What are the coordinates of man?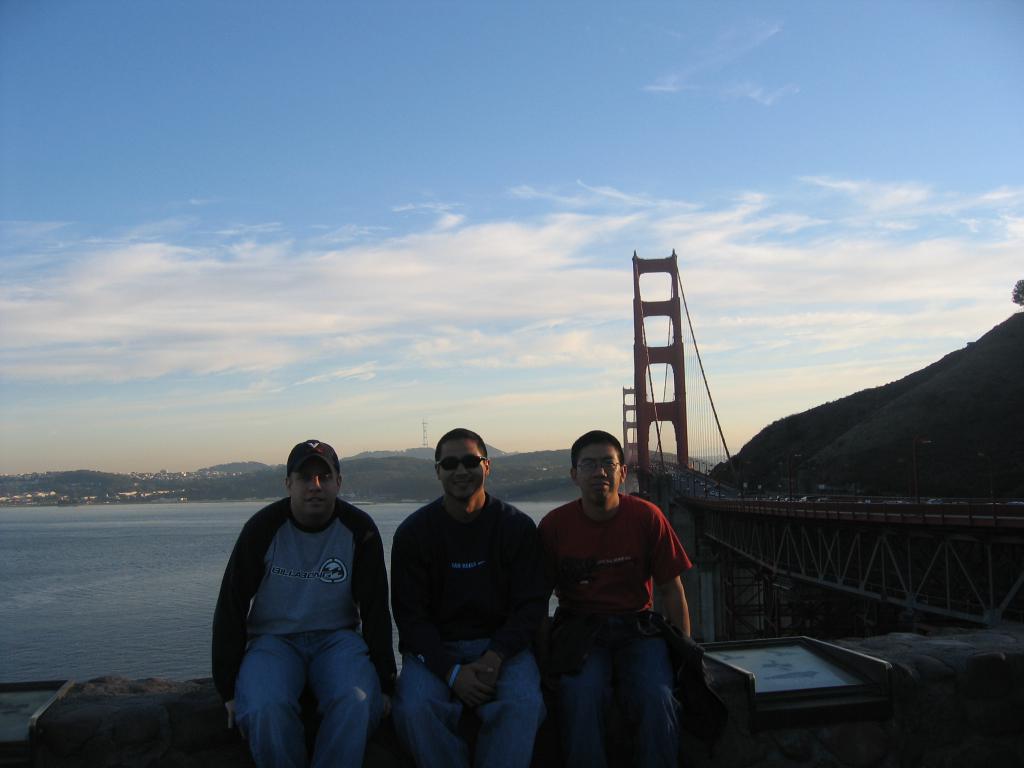
detection(230, 435, 419, 764).
